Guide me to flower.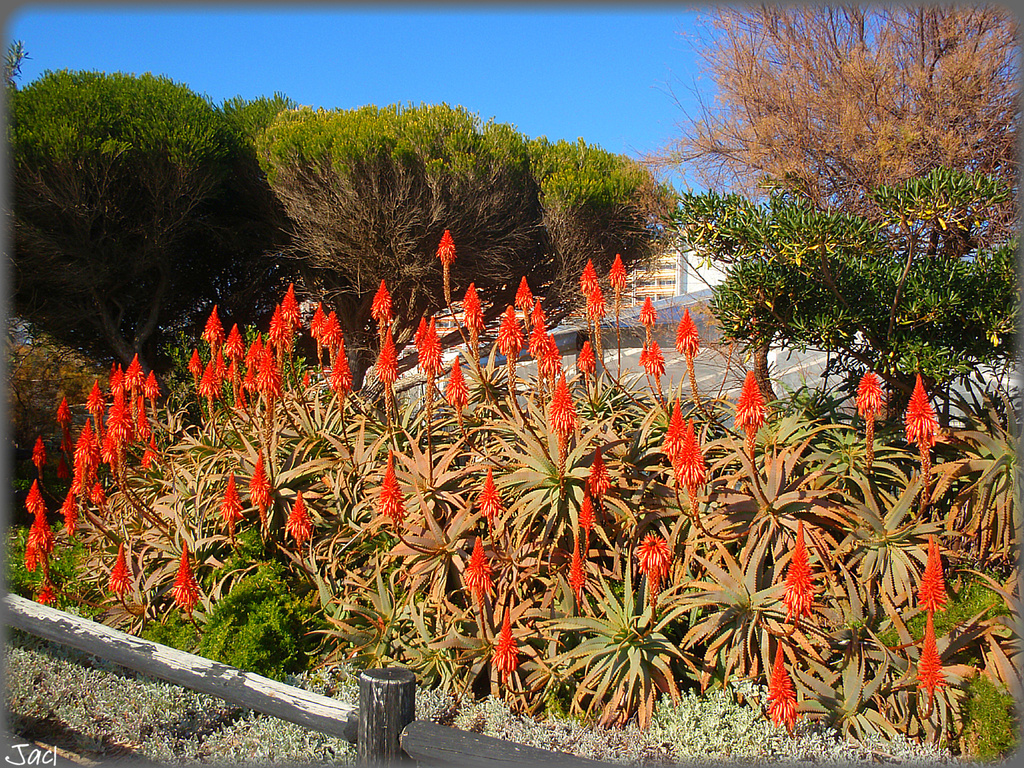
Guidance: left=438, top=231, right=454, bottom=267.
